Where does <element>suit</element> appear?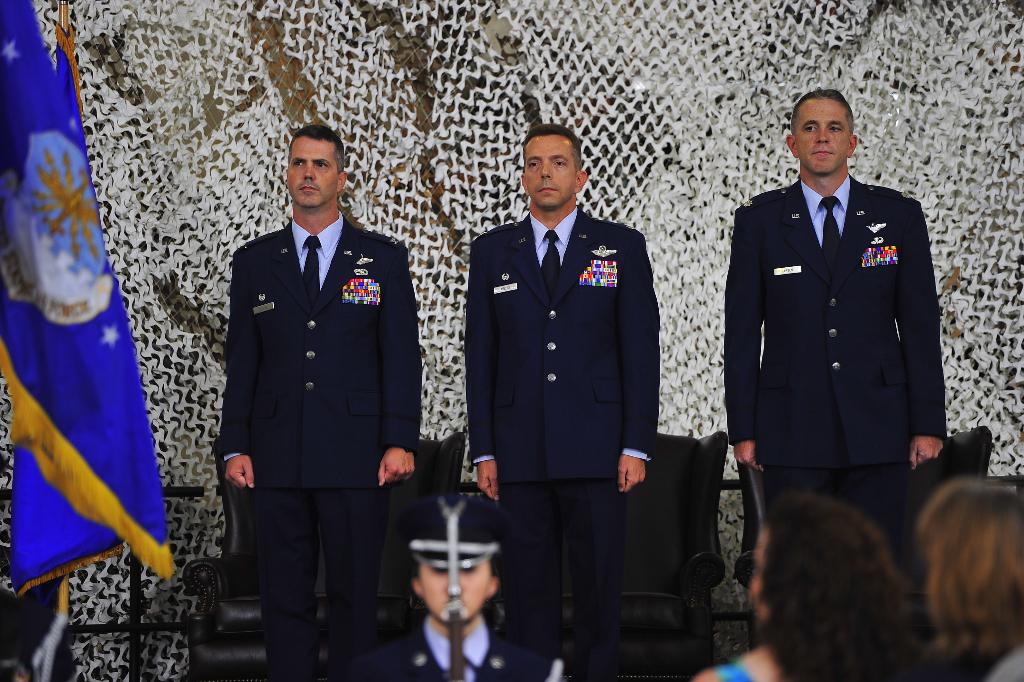
Appears at box=[212, 154, 410, 643].
